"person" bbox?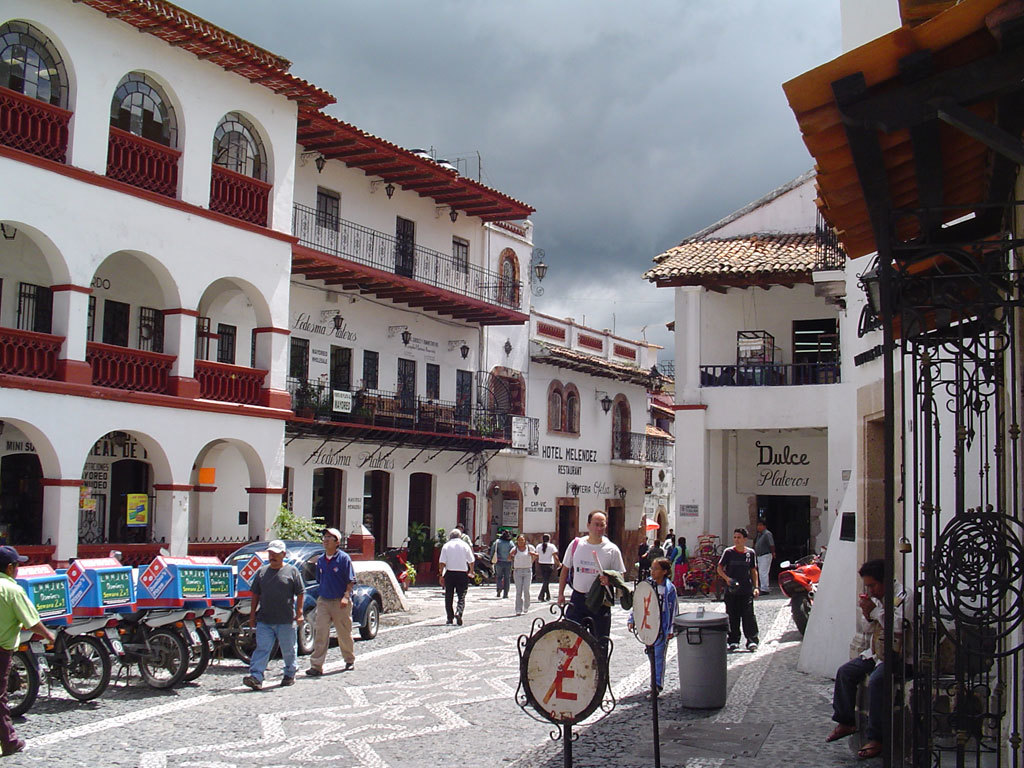
detection(0, 546, 53, 754)
